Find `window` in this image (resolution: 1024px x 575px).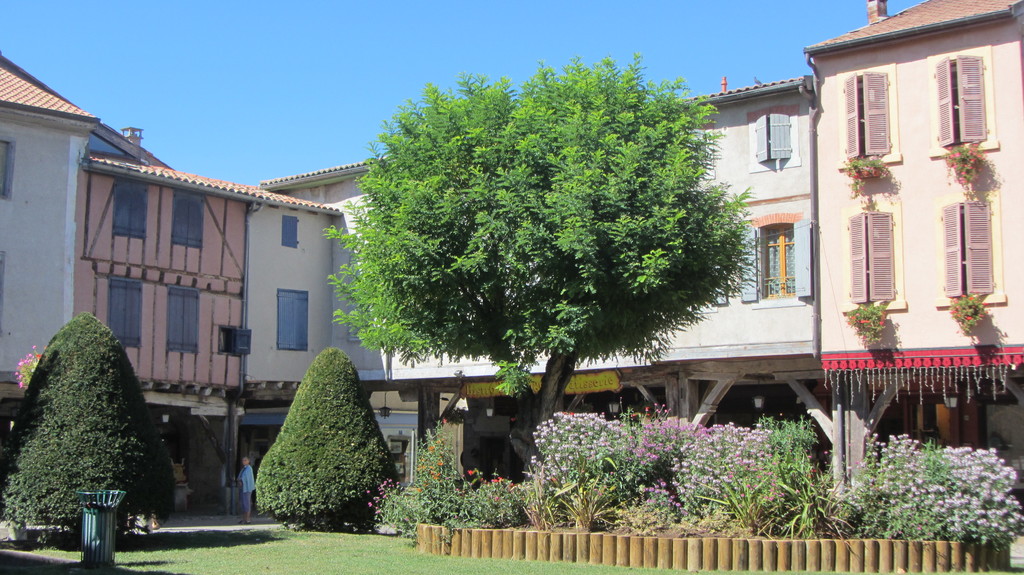
(937, 58, 983, 150).
